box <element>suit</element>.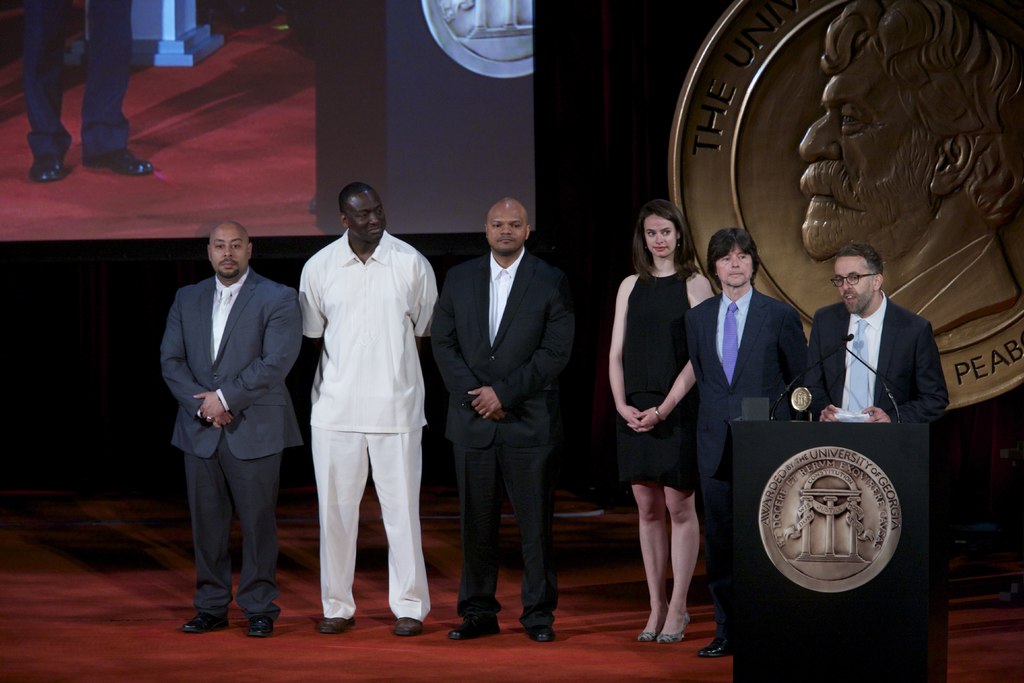
{"left": 432, "top": 248, "right": 573, "bottom": 622}.
